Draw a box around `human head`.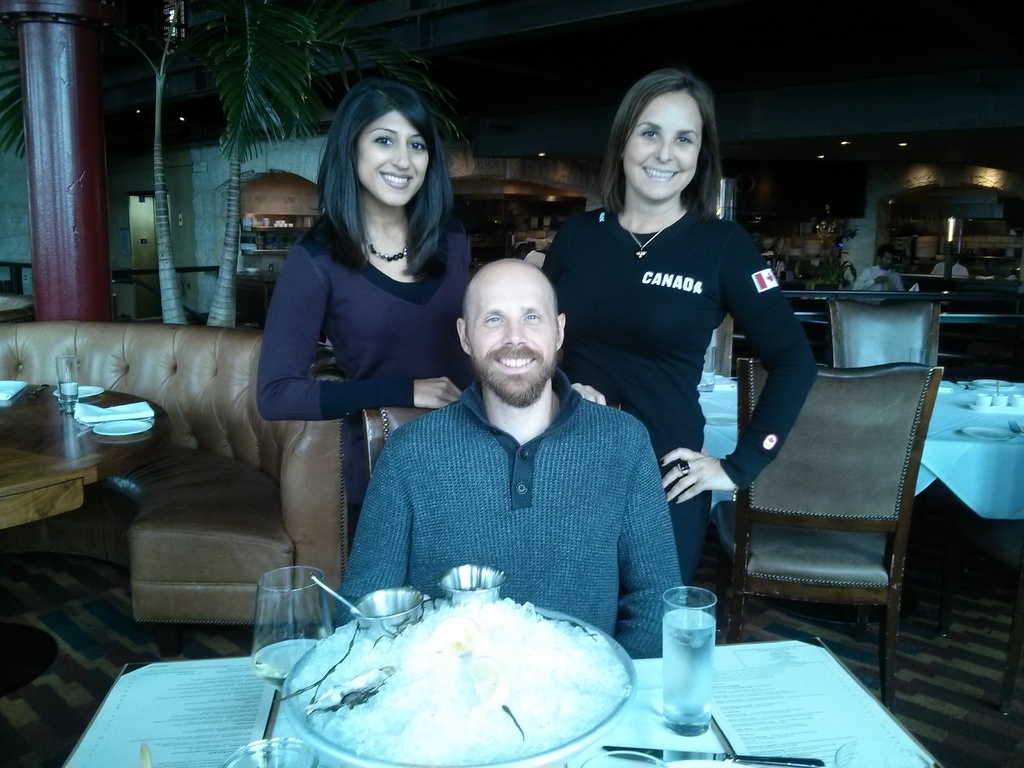
[left=877, top=237, right=900, bottom=271].
